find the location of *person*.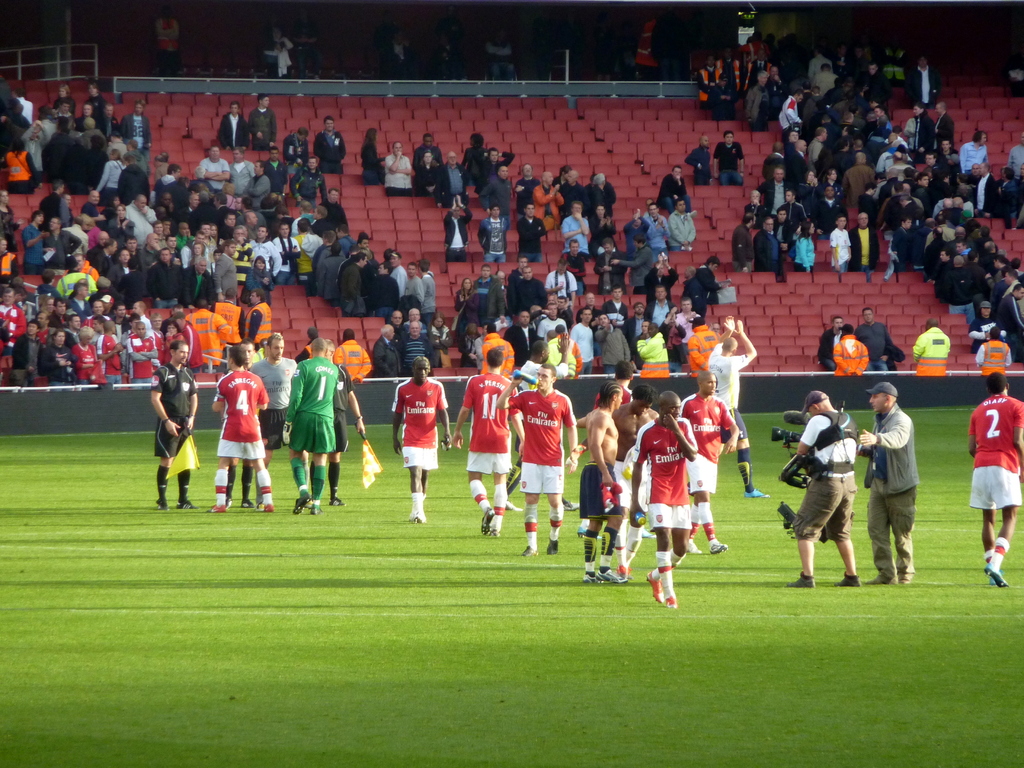
Location: 914/315/946/381.
